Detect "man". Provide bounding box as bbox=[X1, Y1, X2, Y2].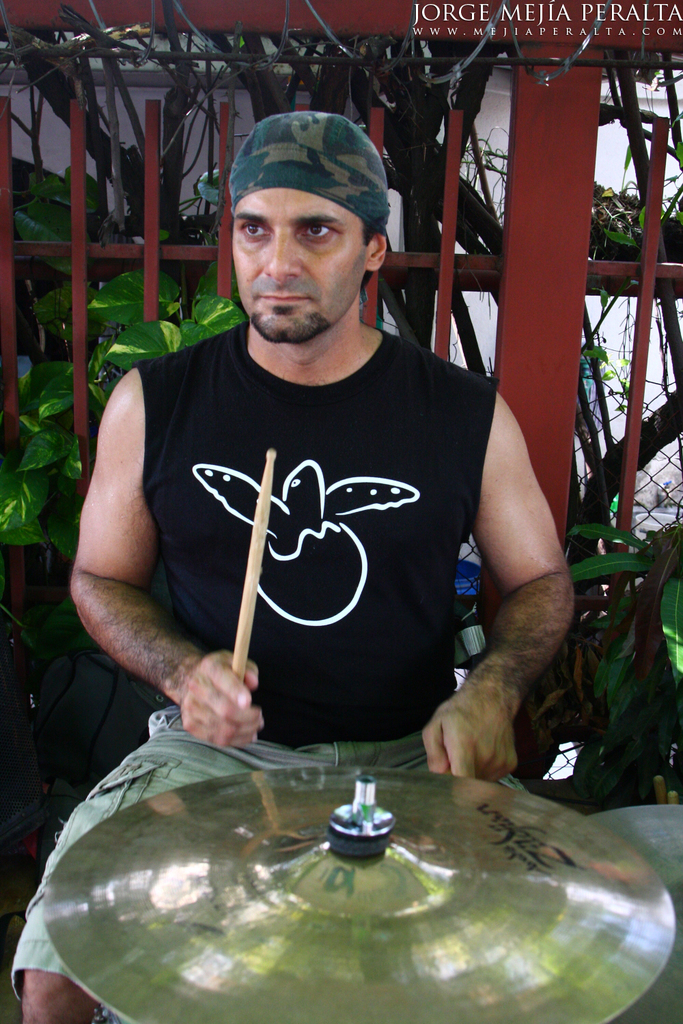
bbox=[3, 102, 675, 1023].
